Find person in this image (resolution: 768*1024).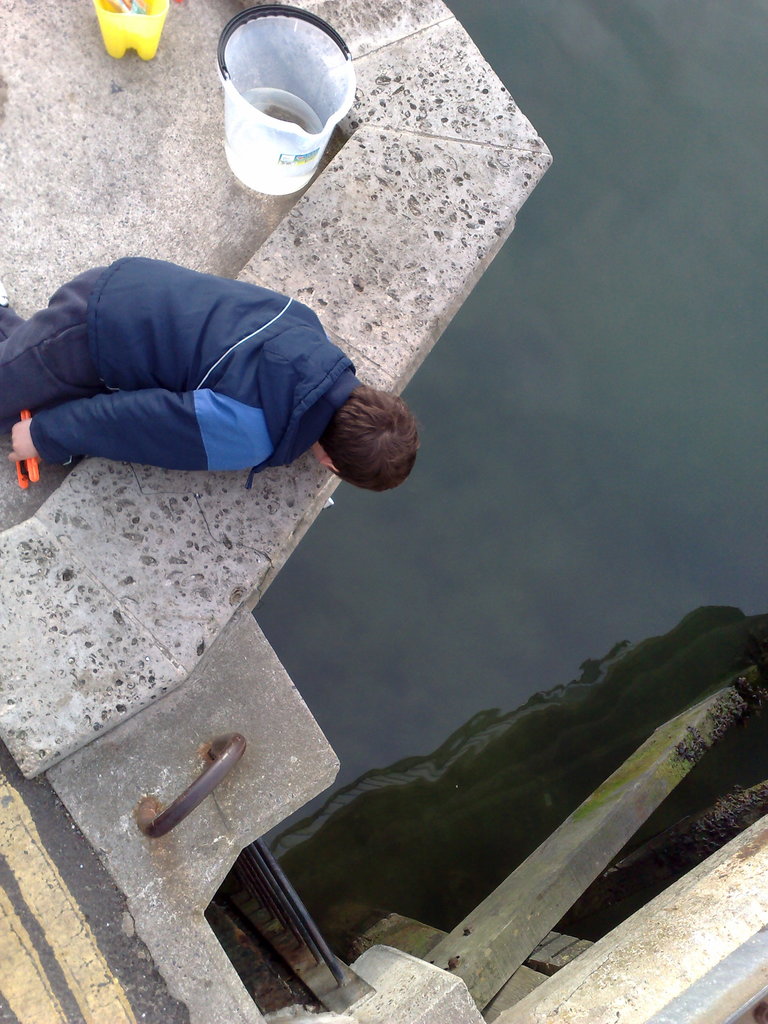
<box>0,262,430,508</box>.
